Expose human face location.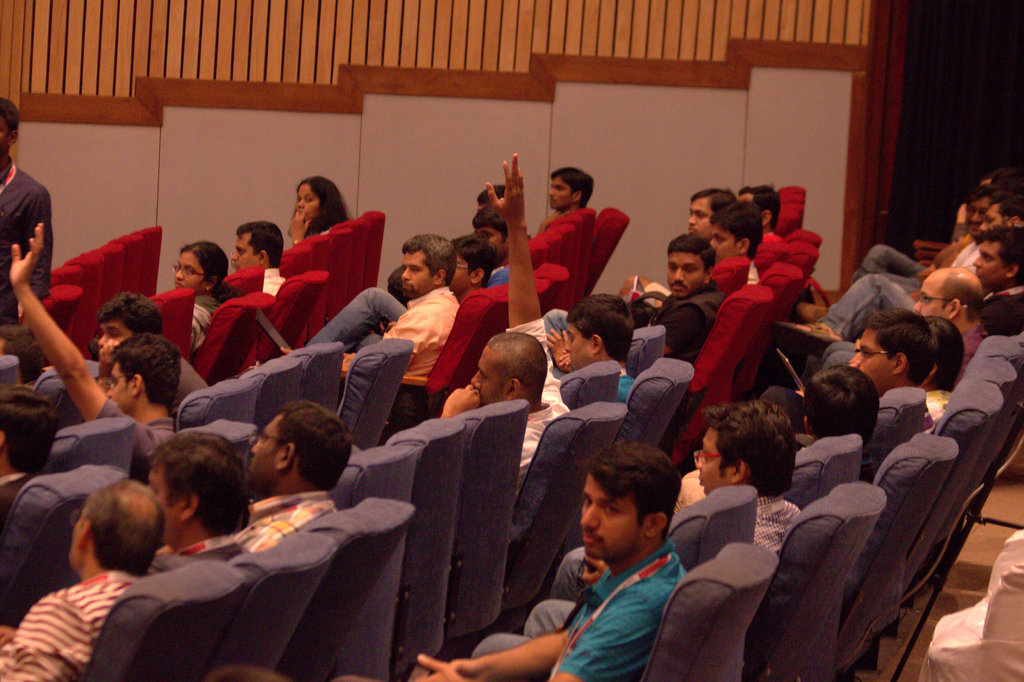
Exposed at region(97, 325, 122, 344).
